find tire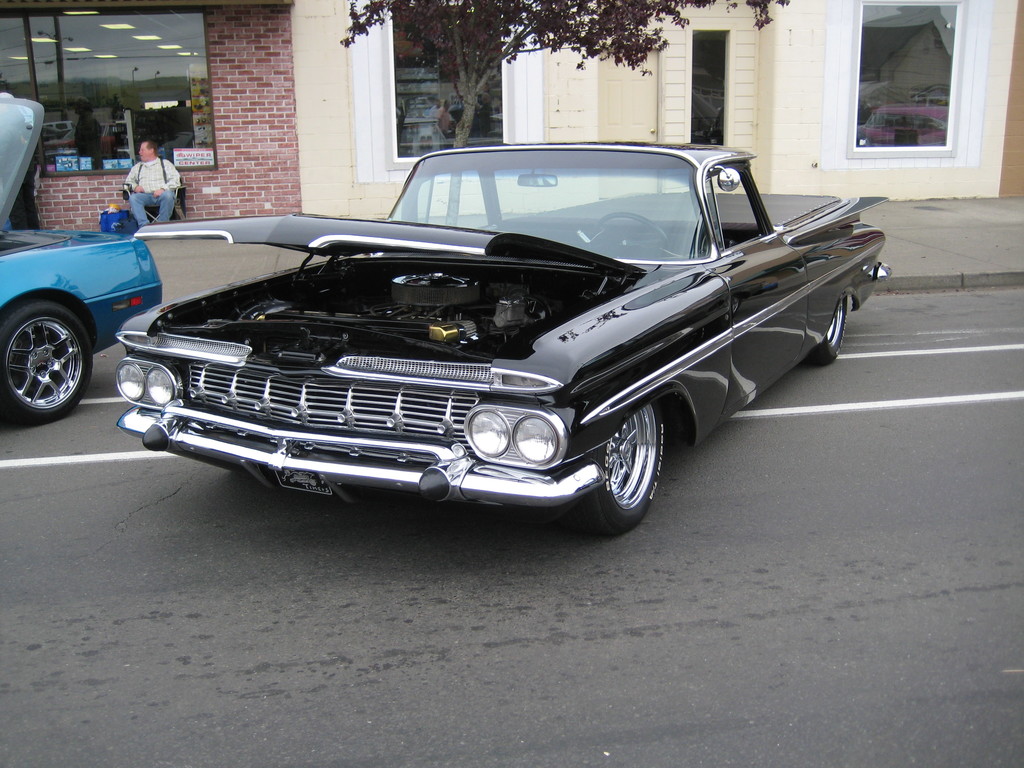
Rect(3, 284, 84, 417)
